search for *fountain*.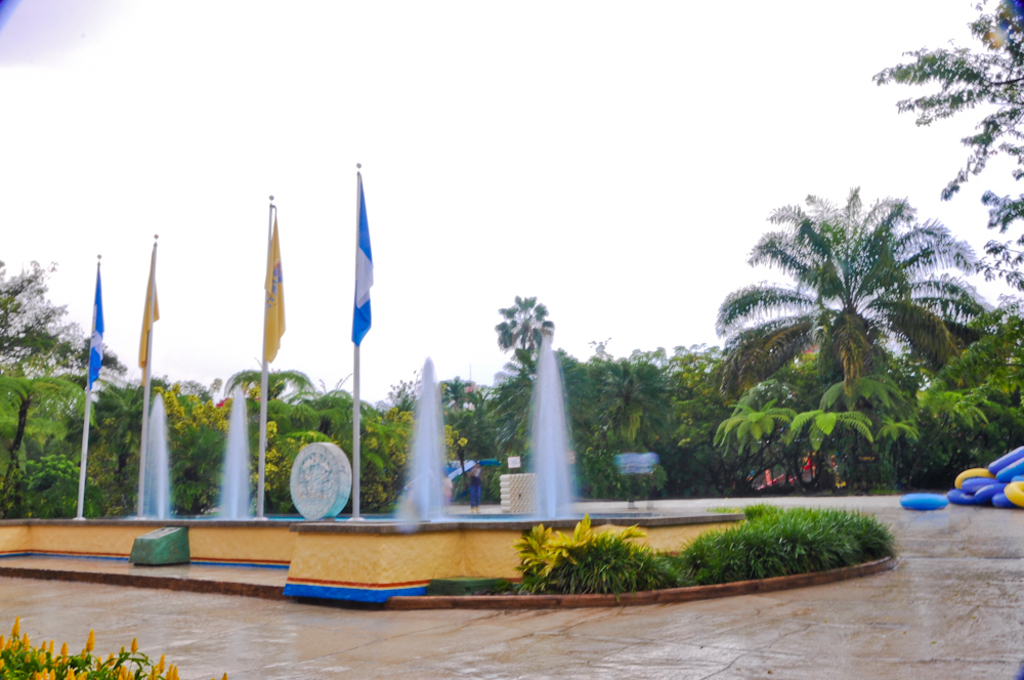
Found at x1=394 y1=353 x2=463 y2=546.
